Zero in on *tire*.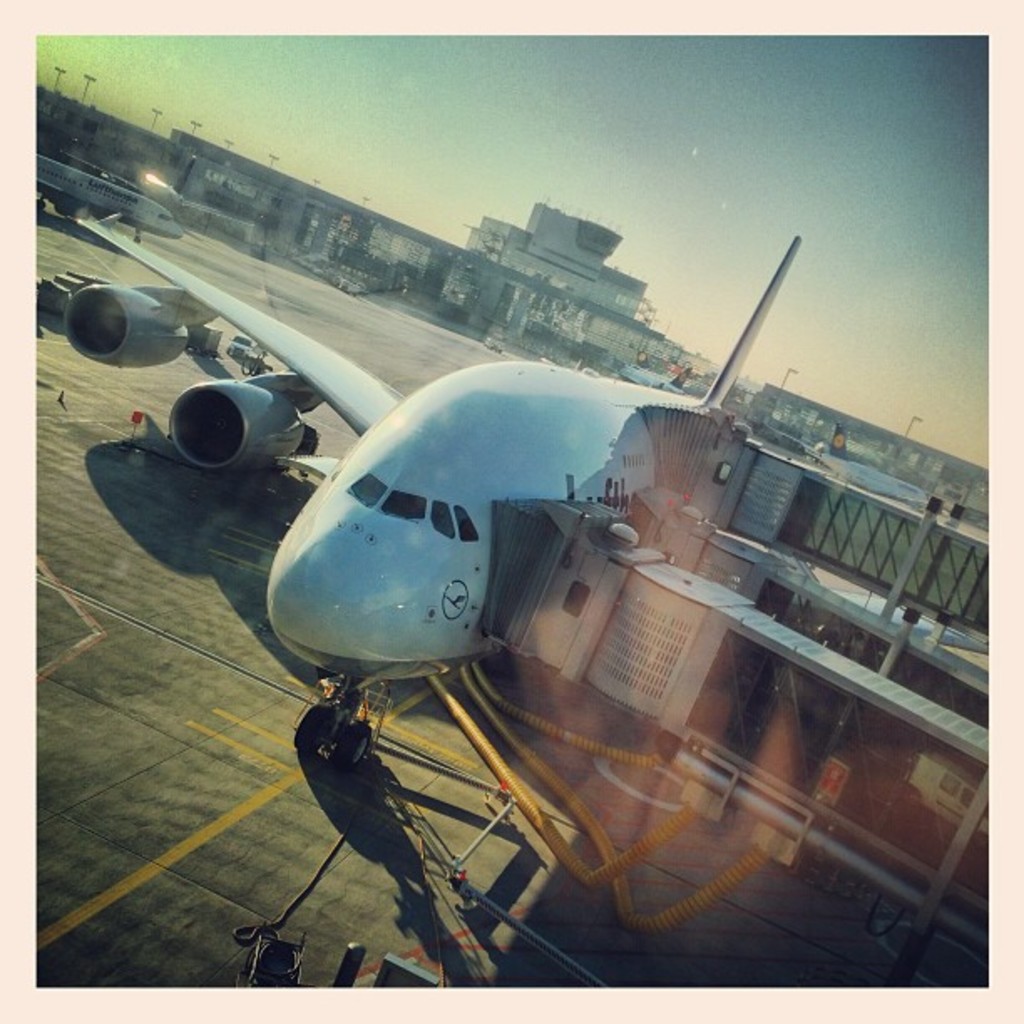
Zeroed in: (x1=30, y1=197, x2=52, y2=216).
